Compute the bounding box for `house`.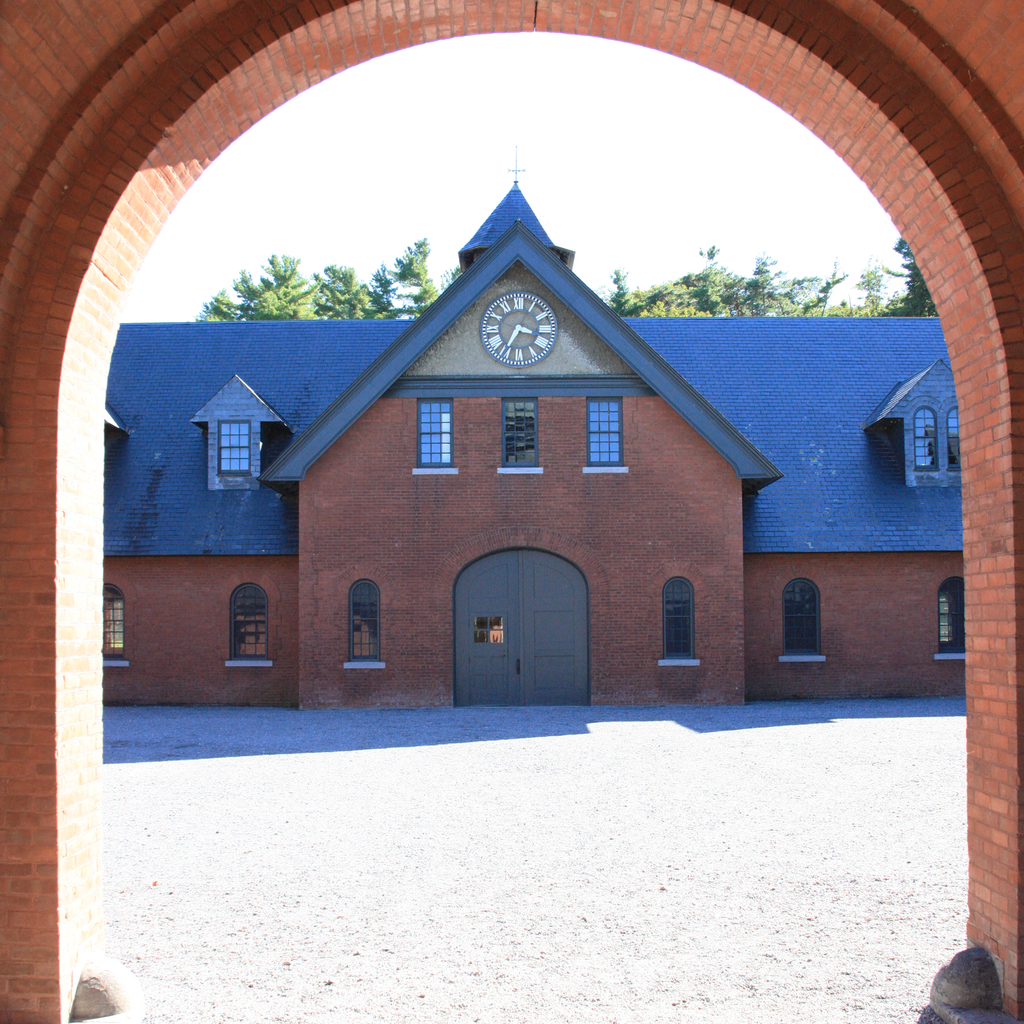
<box>80,133,936,754</box>.
